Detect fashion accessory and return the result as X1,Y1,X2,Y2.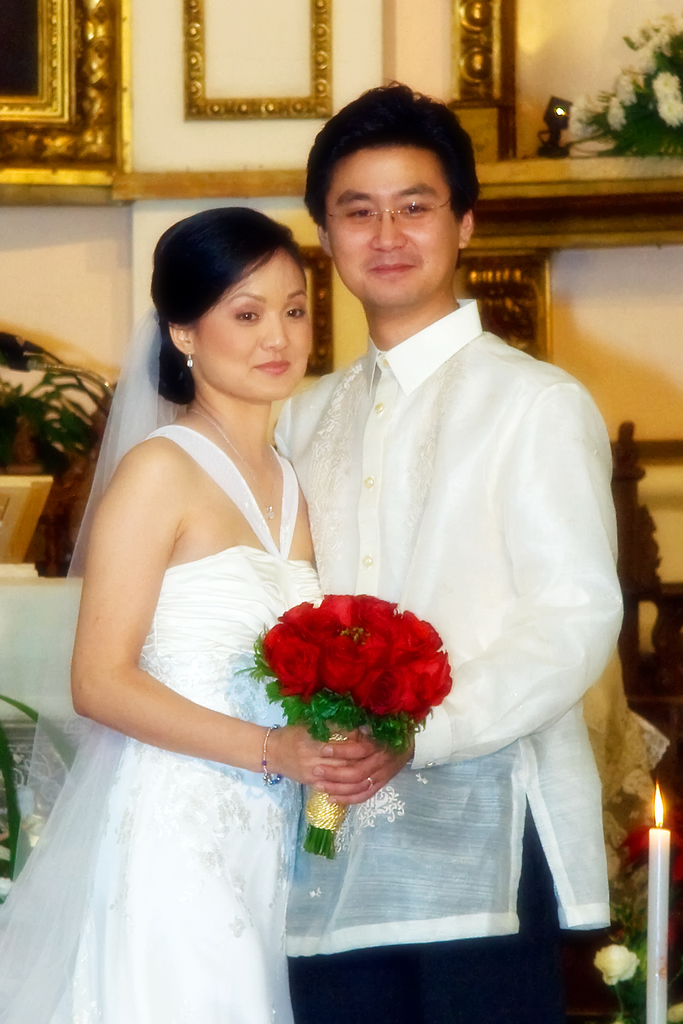
323,200,454,232.
